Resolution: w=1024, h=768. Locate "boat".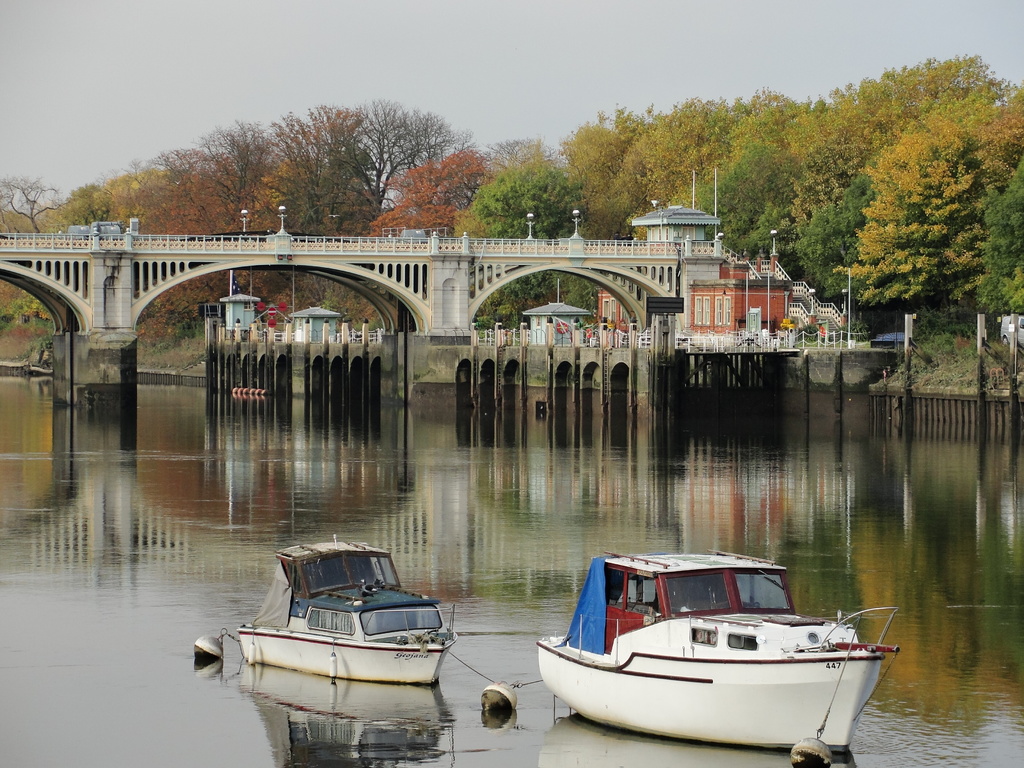
box=[240, 529, 456, 687].
